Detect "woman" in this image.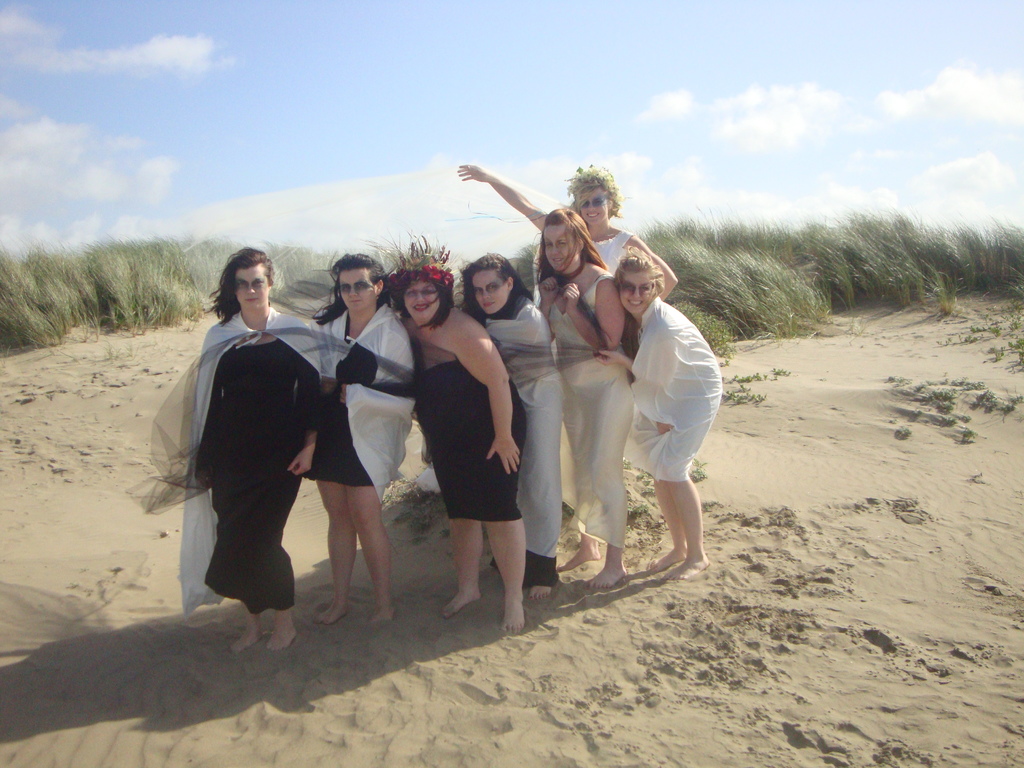
Detection: [370, 230, 534, 634].
